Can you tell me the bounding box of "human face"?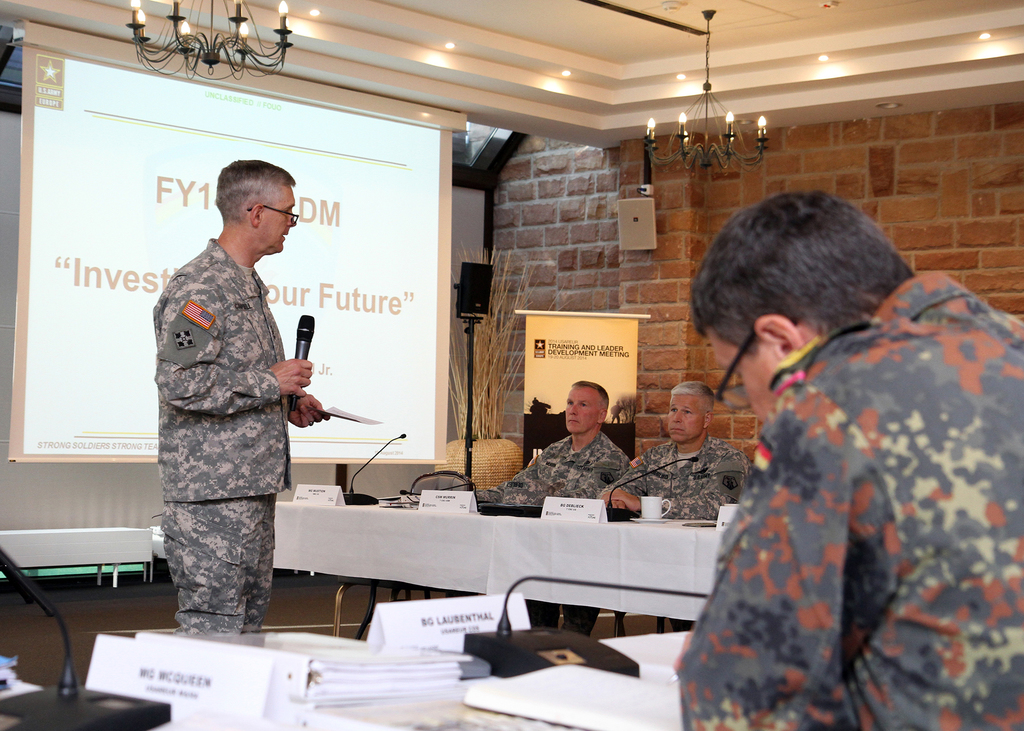
bbox=[255, 177, 301, 255].
